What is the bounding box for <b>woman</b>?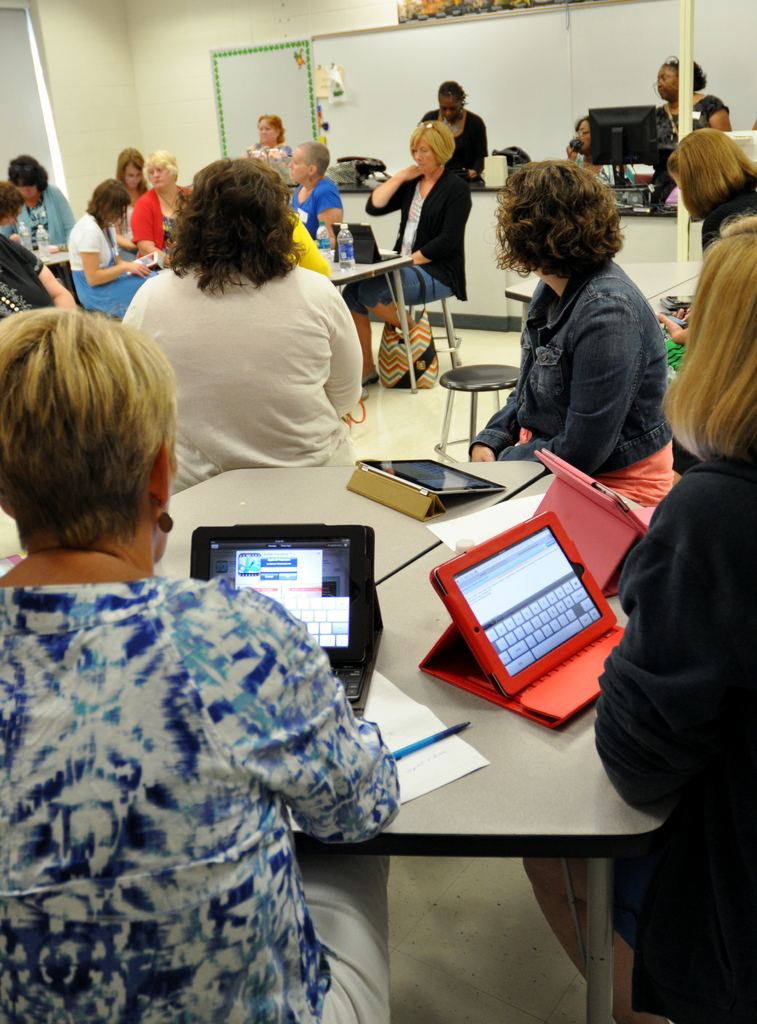
crop(640, 61, 737, 205).
